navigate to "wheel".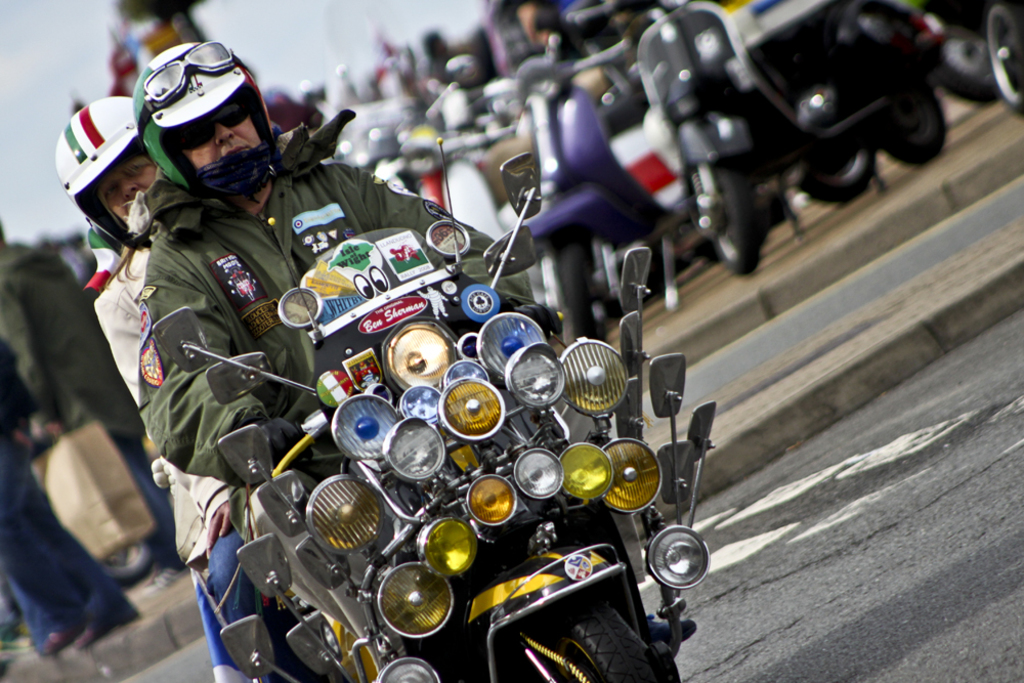
Navigation target: (x1=798, y1=141, x2=879, y2=198).
